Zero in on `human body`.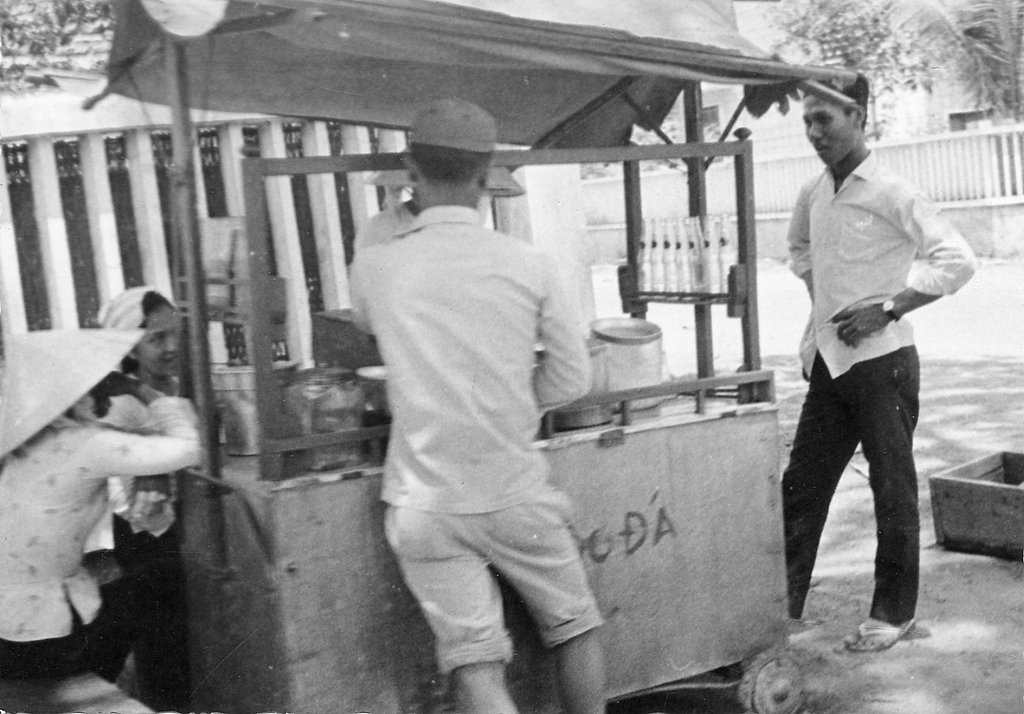
Zeroed in: 784 51 959 661.
